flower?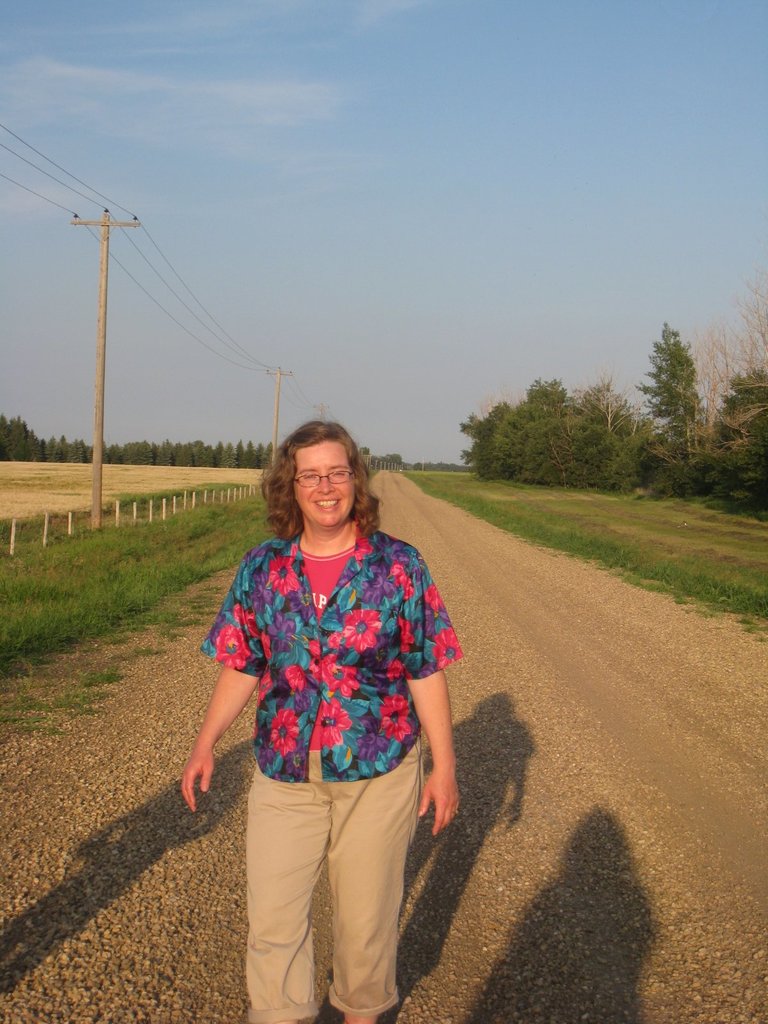
rect(420, 588, 439, 614)
